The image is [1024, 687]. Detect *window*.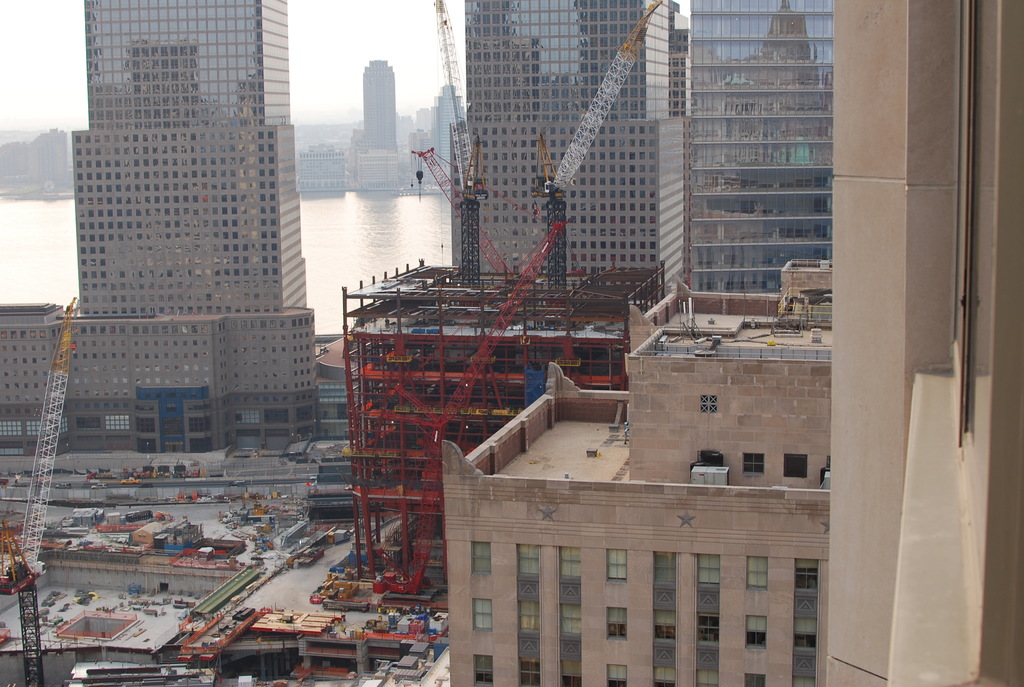
Detection: x1=655 y1=609 x2=675 y2=639.
